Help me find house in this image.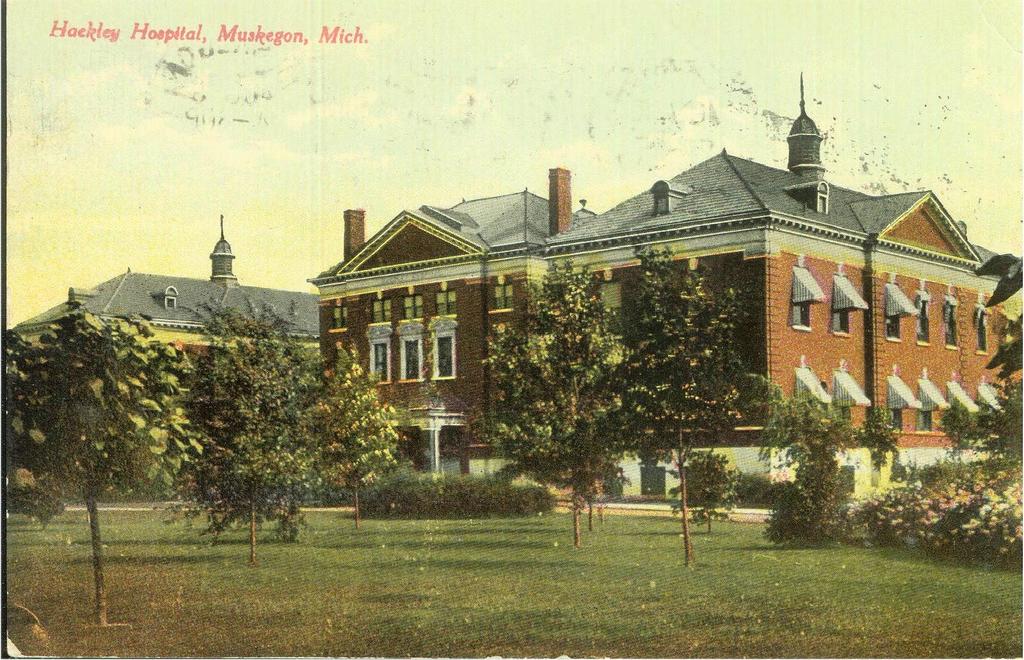
Found it: x1=305, y1=68, x2=1023, y2=473.
